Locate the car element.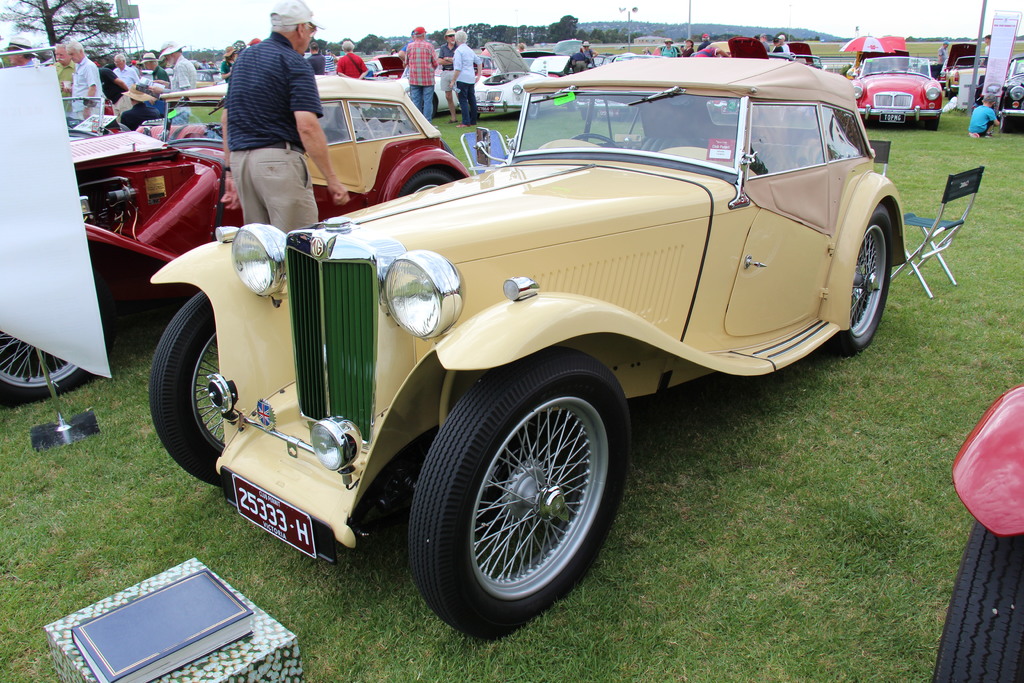
Element bbox: pyautogui.locateOnScreen(141, 56, 910, 648).
